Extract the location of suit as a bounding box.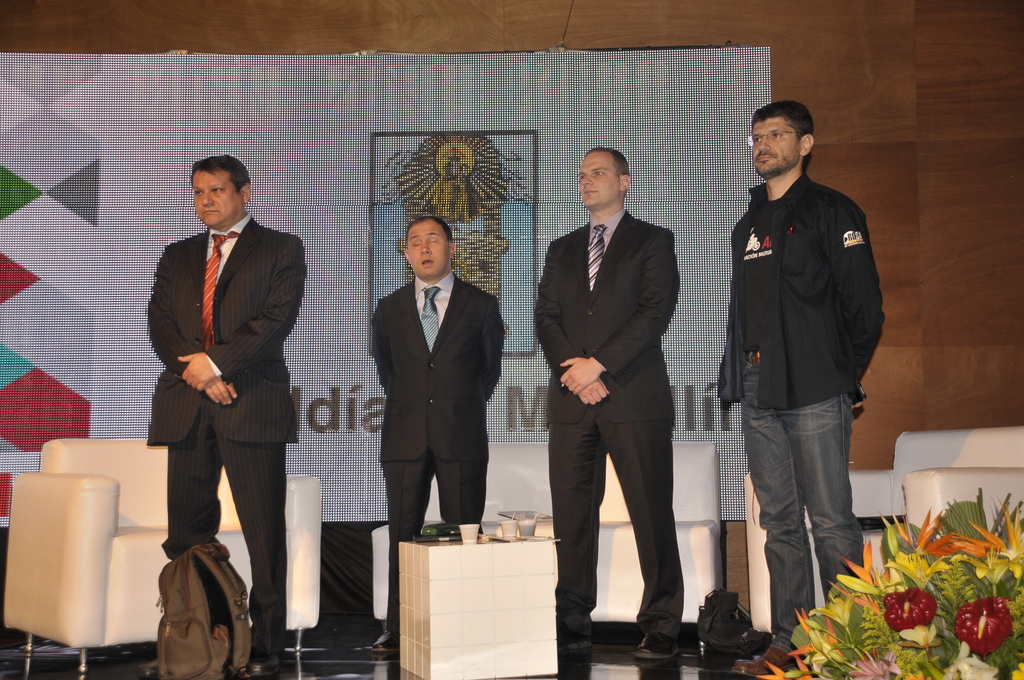
(371, 270, 508, 618).
